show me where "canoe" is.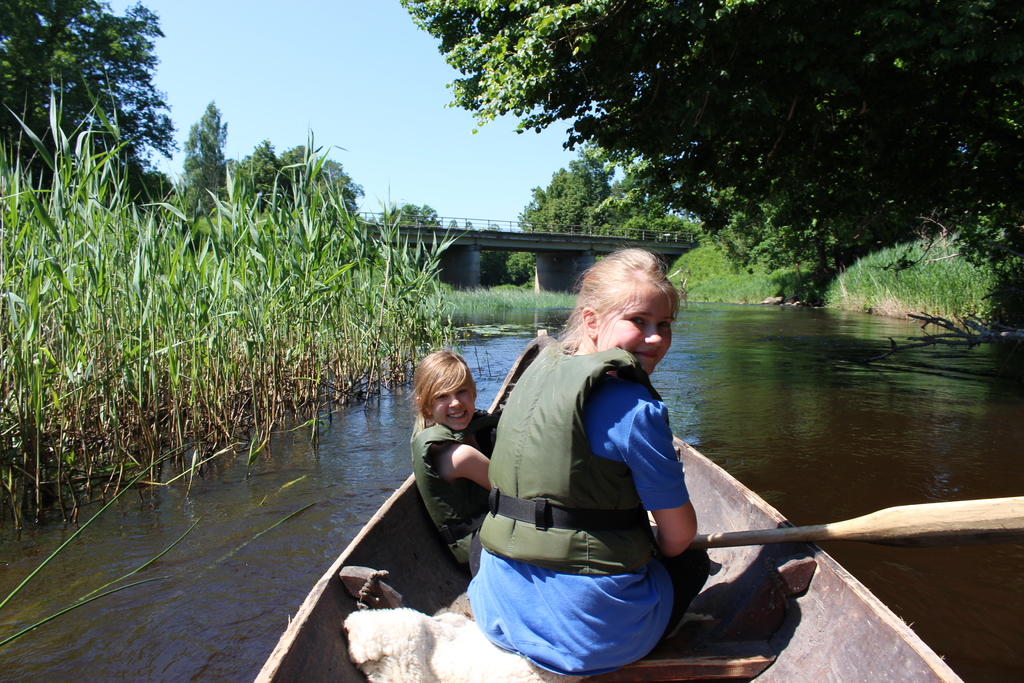
"canoe" is at (left=253, top=328, right=956, bottom=682).
